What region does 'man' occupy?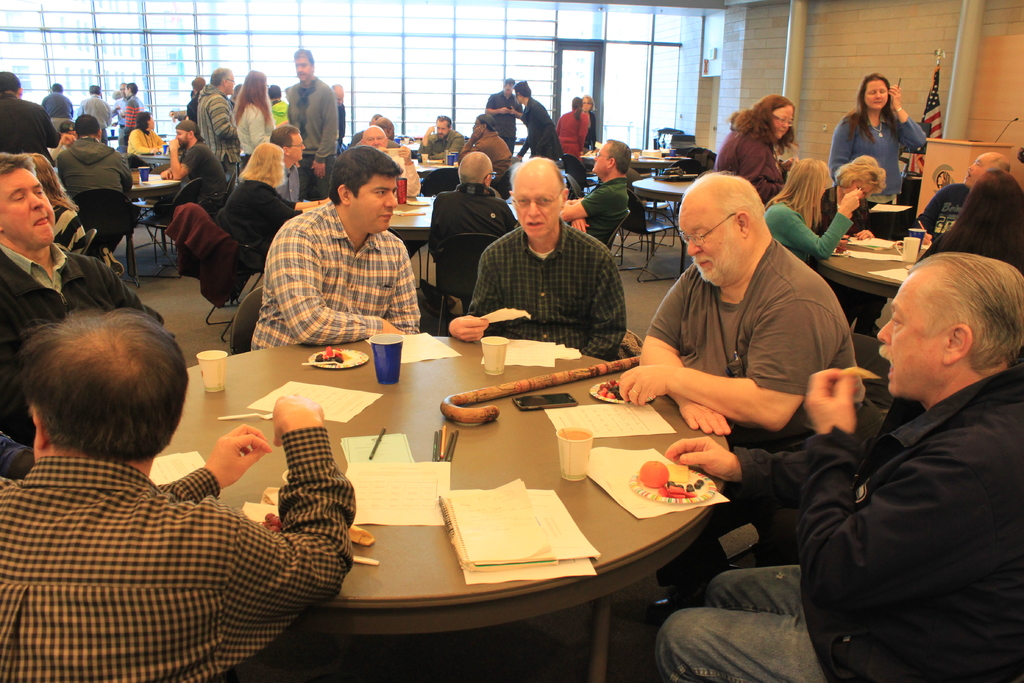
pyautogui.locateOnScreen(42, 85, 75, 122).
